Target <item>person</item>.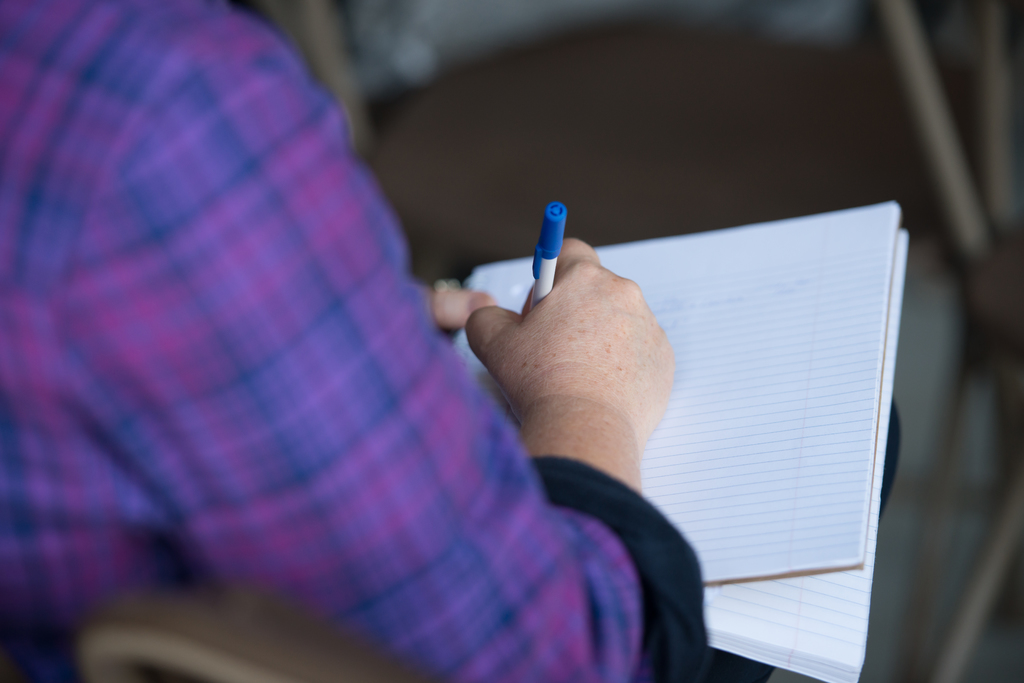
Target region: <box>0,0,916,682</box>.
